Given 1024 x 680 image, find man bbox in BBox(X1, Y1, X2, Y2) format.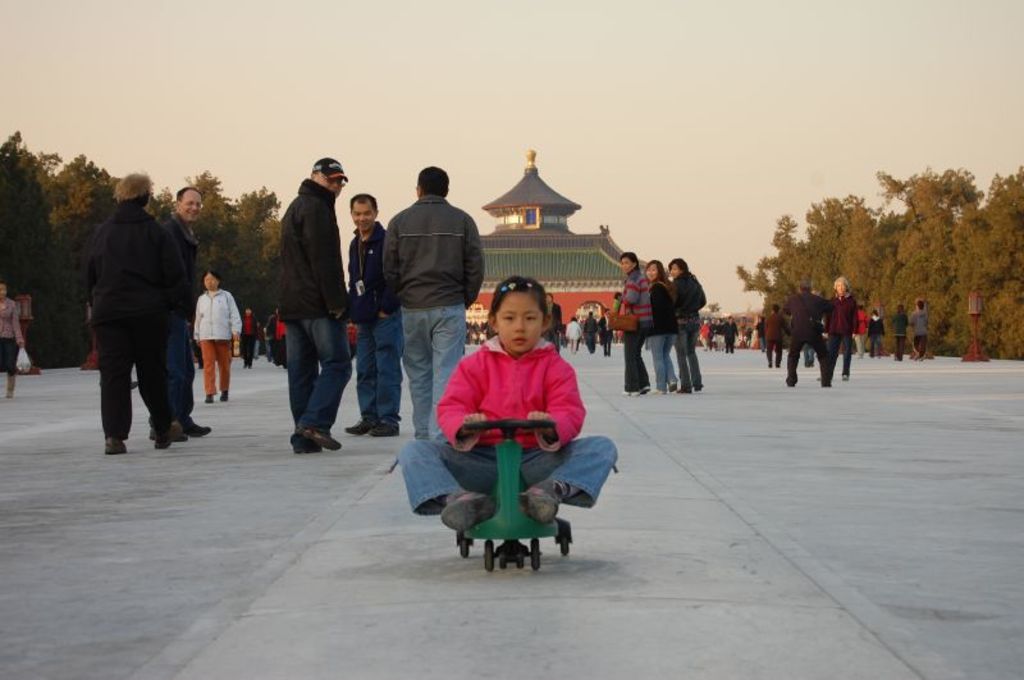
BBox(347, 193, 406, 437).
